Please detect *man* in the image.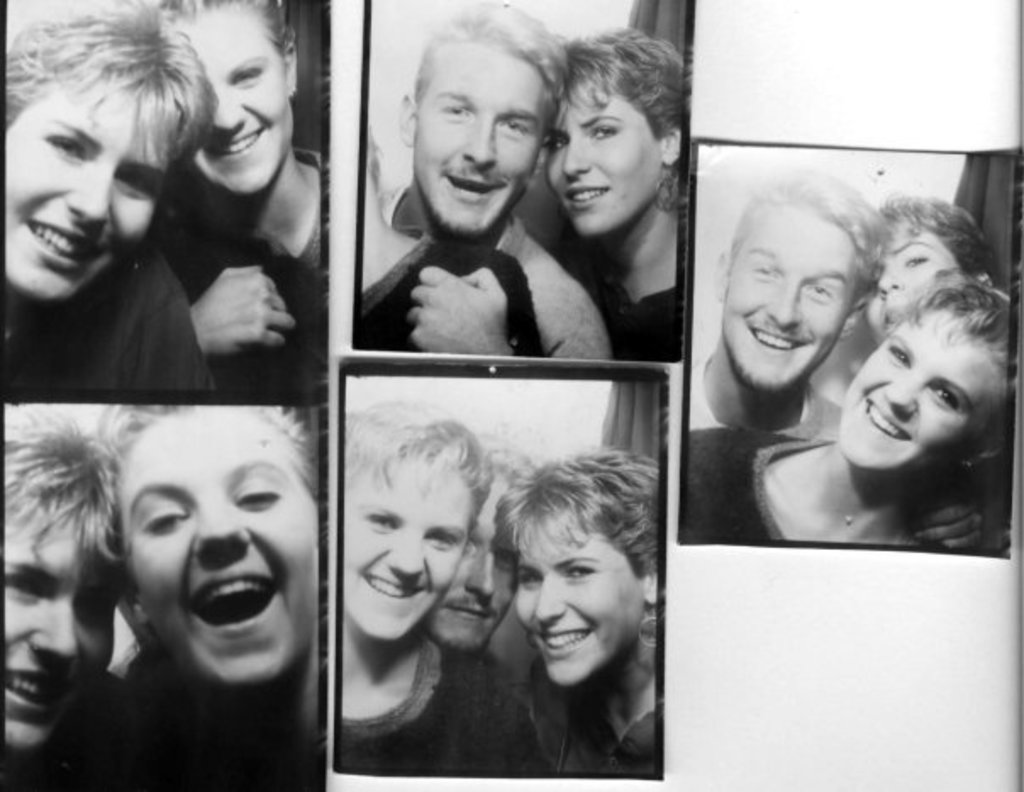
[690,170,887,441].
